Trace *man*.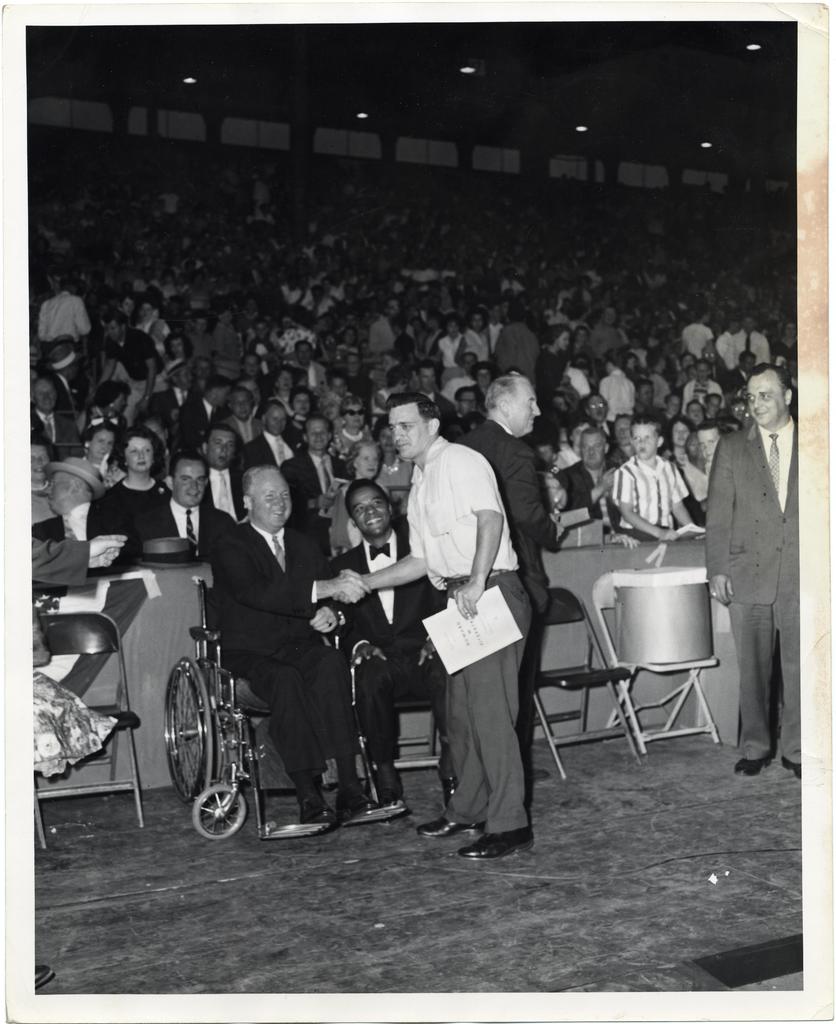
Traced to 329:387:537:854.
